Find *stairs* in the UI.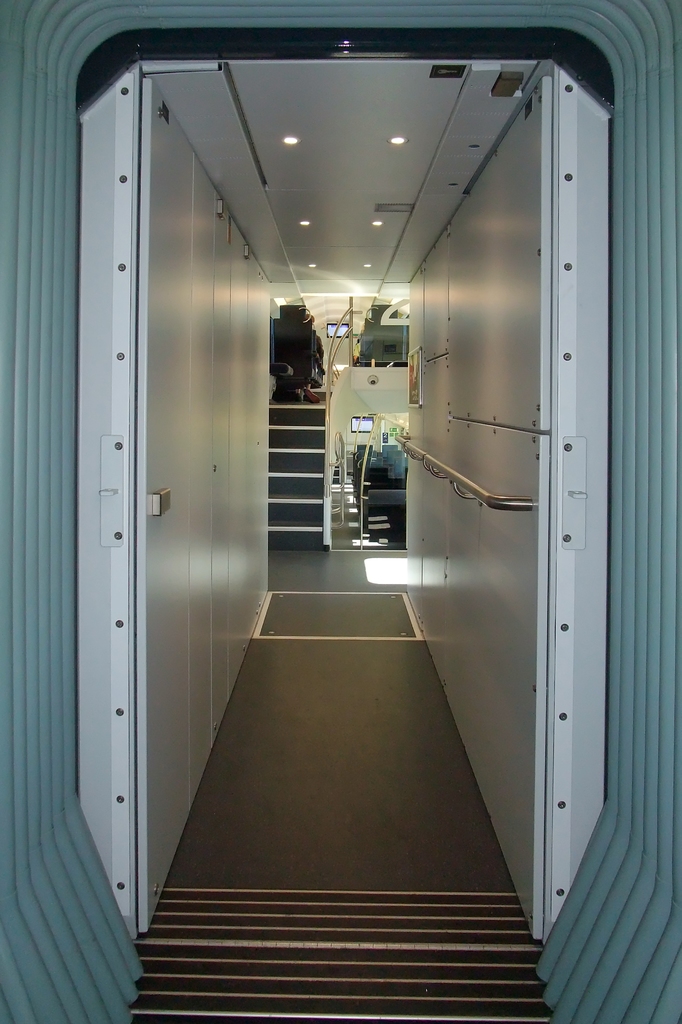
UI element at [261, 402, 324, 557].
